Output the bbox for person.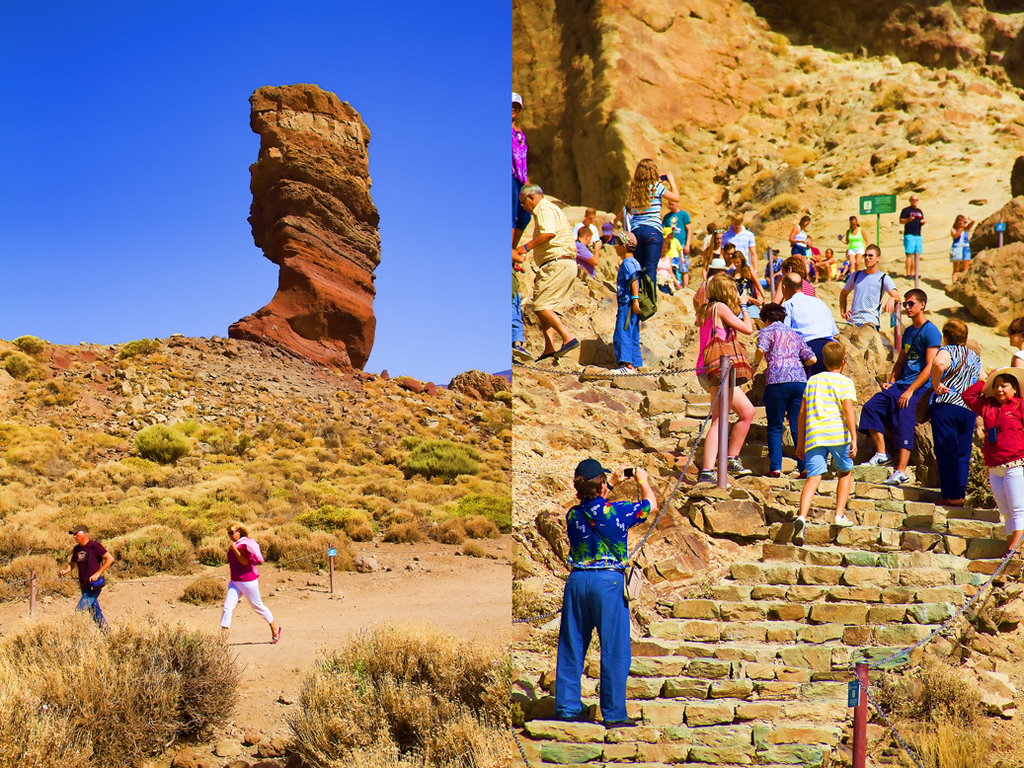
<box>902,192,923,287</box>.
